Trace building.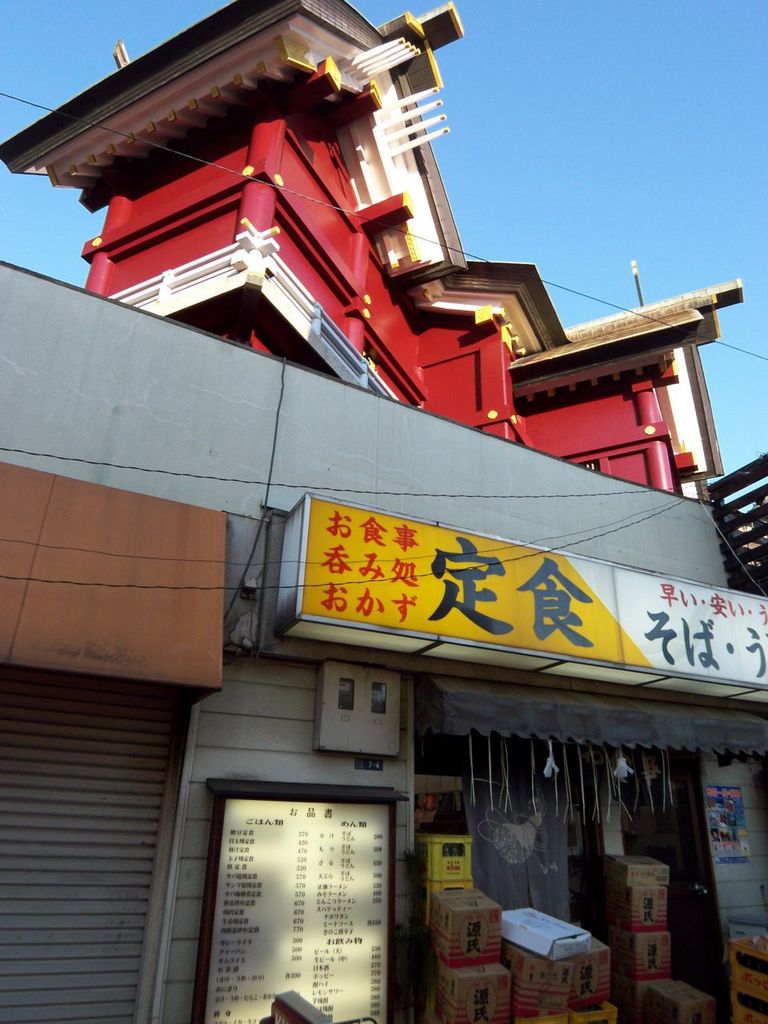
Traced to 3 0 767 1022.
